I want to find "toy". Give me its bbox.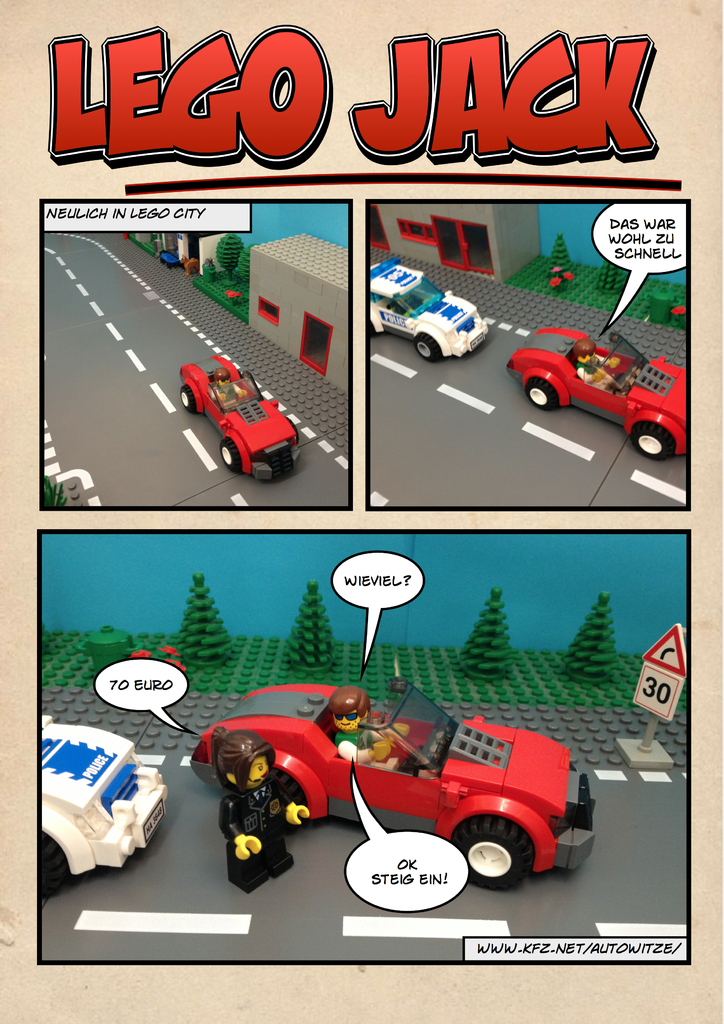
560/591/621/685.
